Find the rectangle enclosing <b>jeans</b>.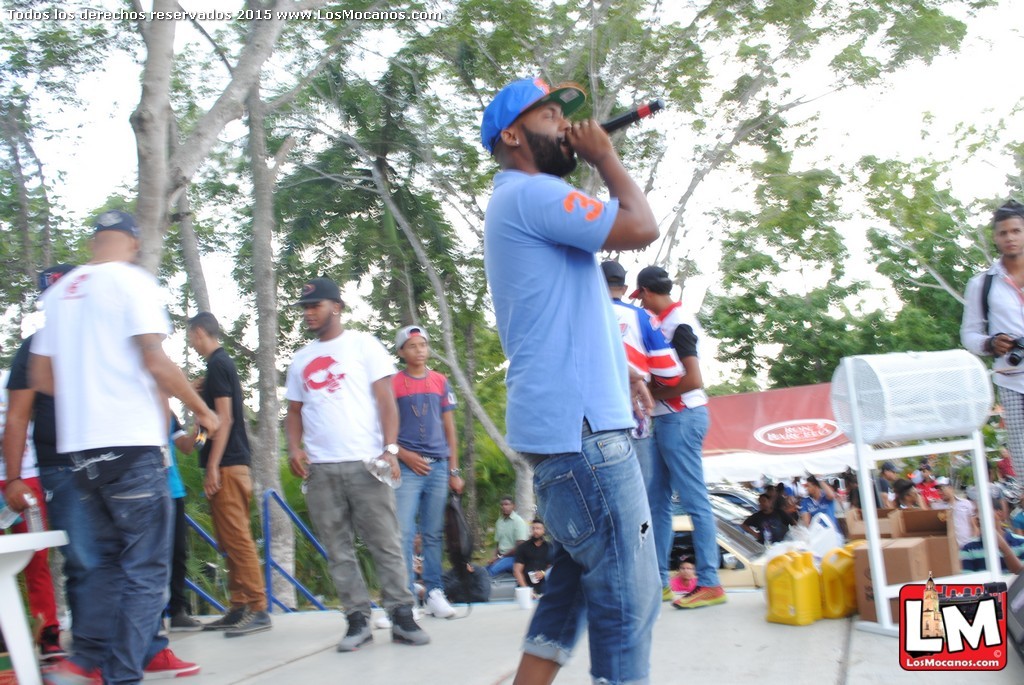
x1=627, y1=426, x2=647, y2=491.
